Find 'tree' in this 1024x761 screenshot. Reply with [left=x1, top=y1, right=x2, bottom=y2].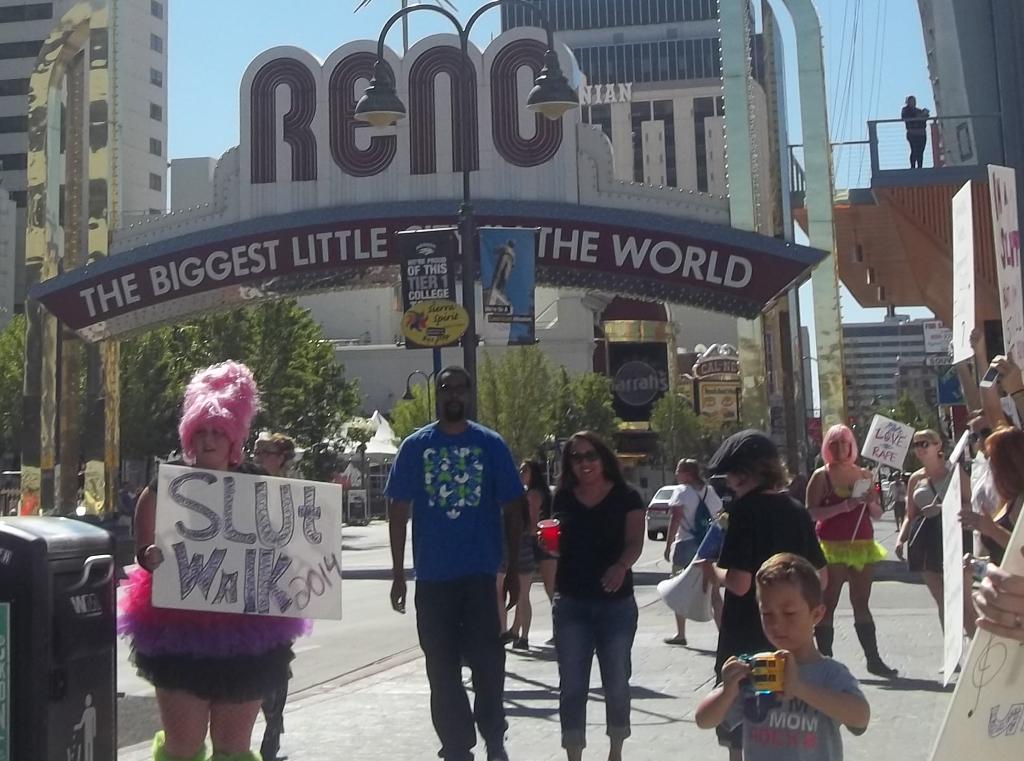
[left=381, top=330, right=582, bottom=541].
